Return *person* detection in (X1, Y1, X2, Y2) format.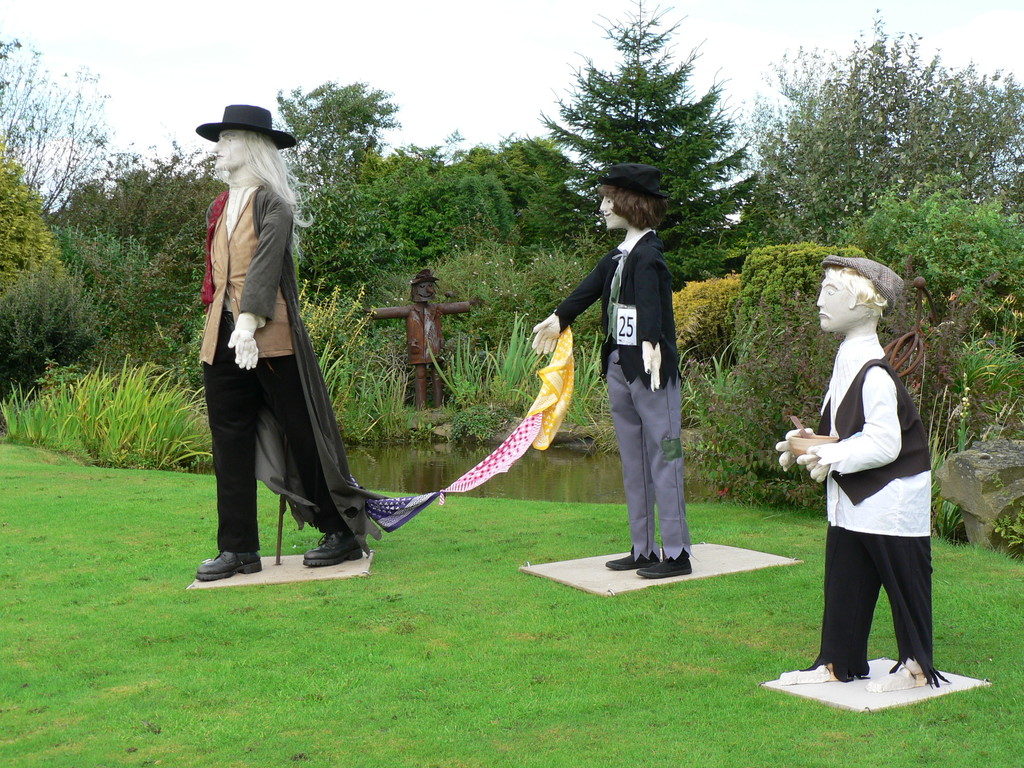
(193, 113, 370, 577).
